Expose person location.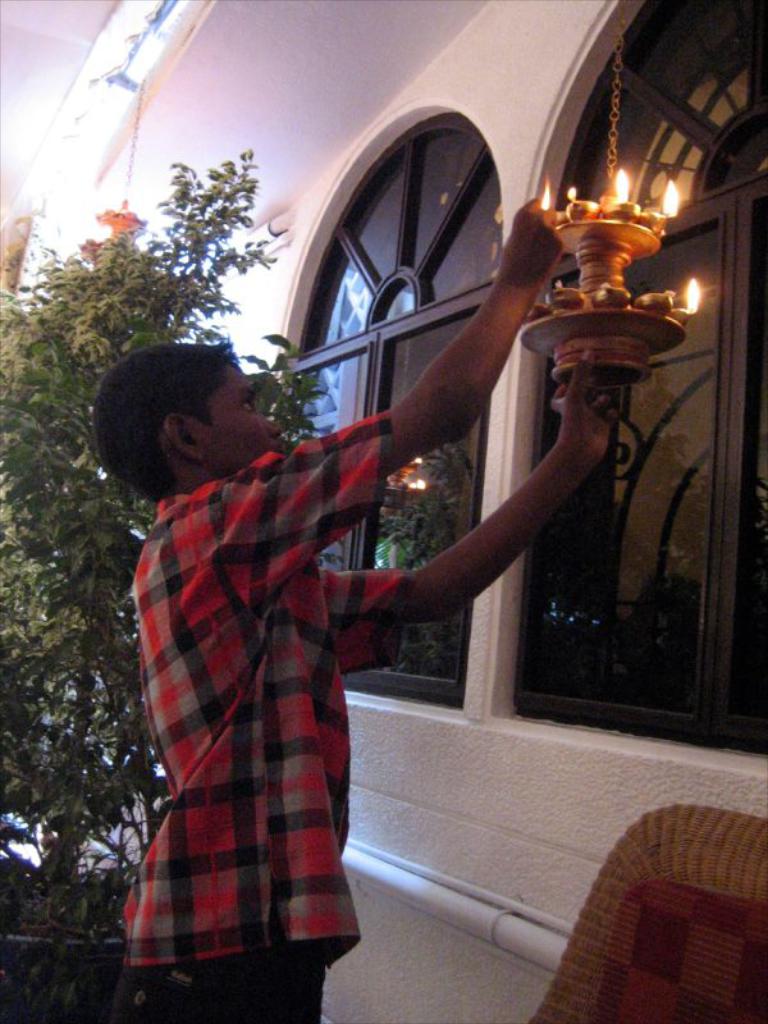
Exposed at region(119, 262, 534, 988).
